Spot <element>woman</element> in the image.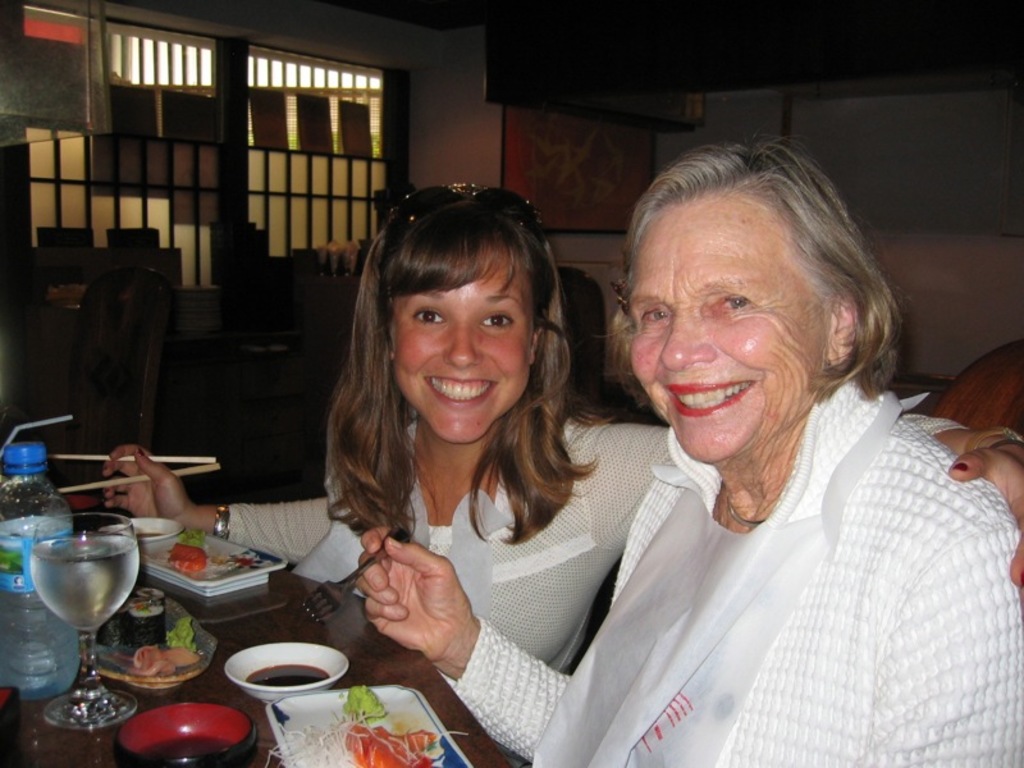
<element>woman</element> found at select_region(102, 180, 1023, 684).
